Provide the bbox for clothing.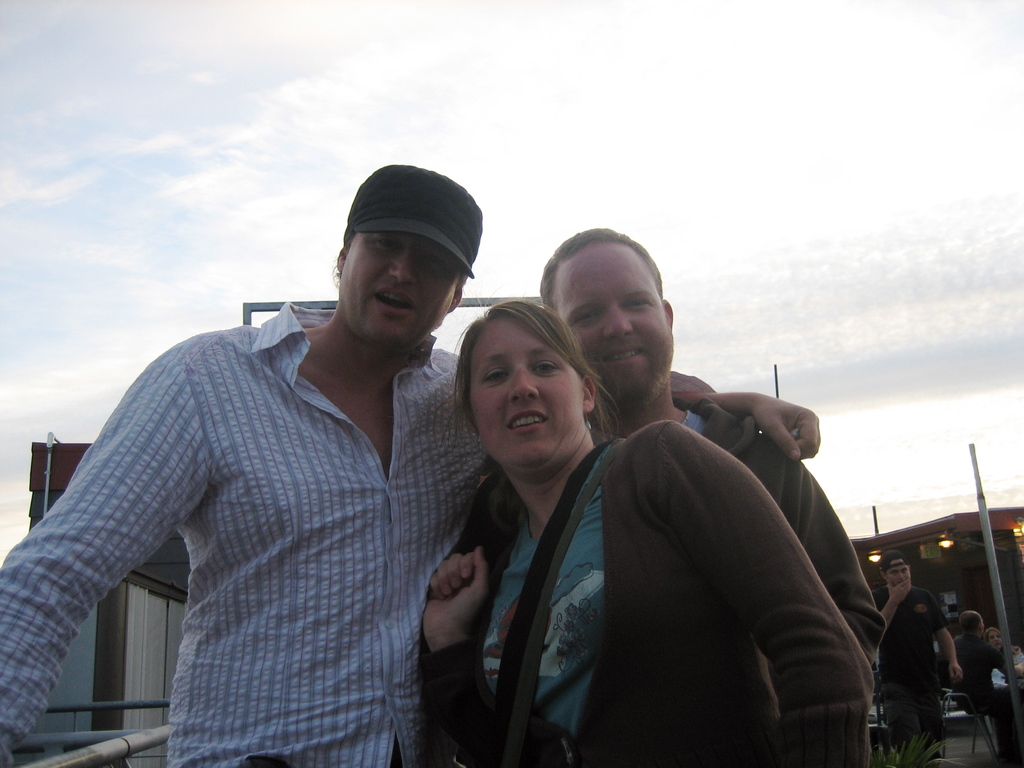
(964, 628, 1023, 745).
